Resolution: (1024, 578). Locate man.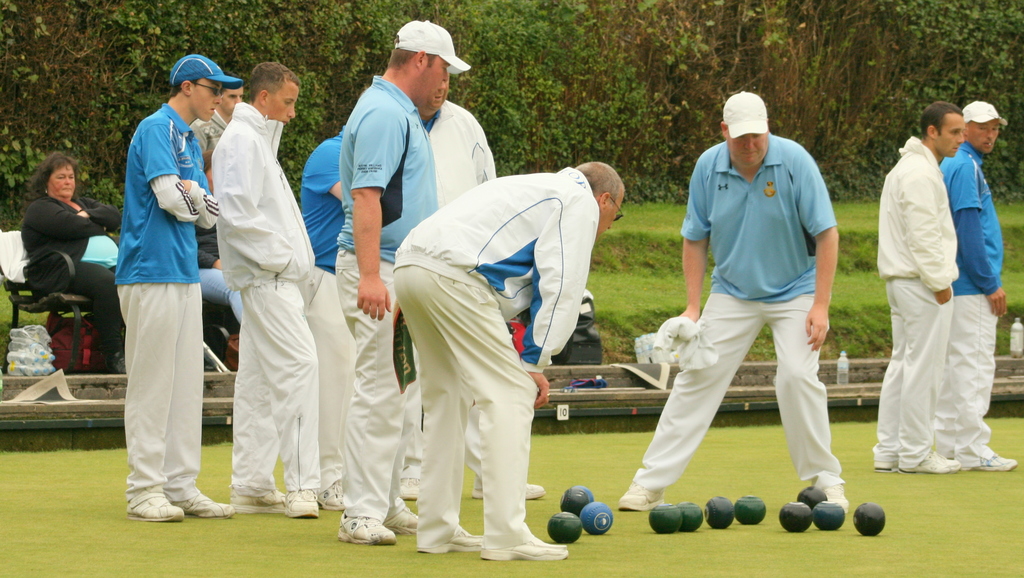
{"x1": 173, "y1": 72, "x2": 235, "y2": 193}.
